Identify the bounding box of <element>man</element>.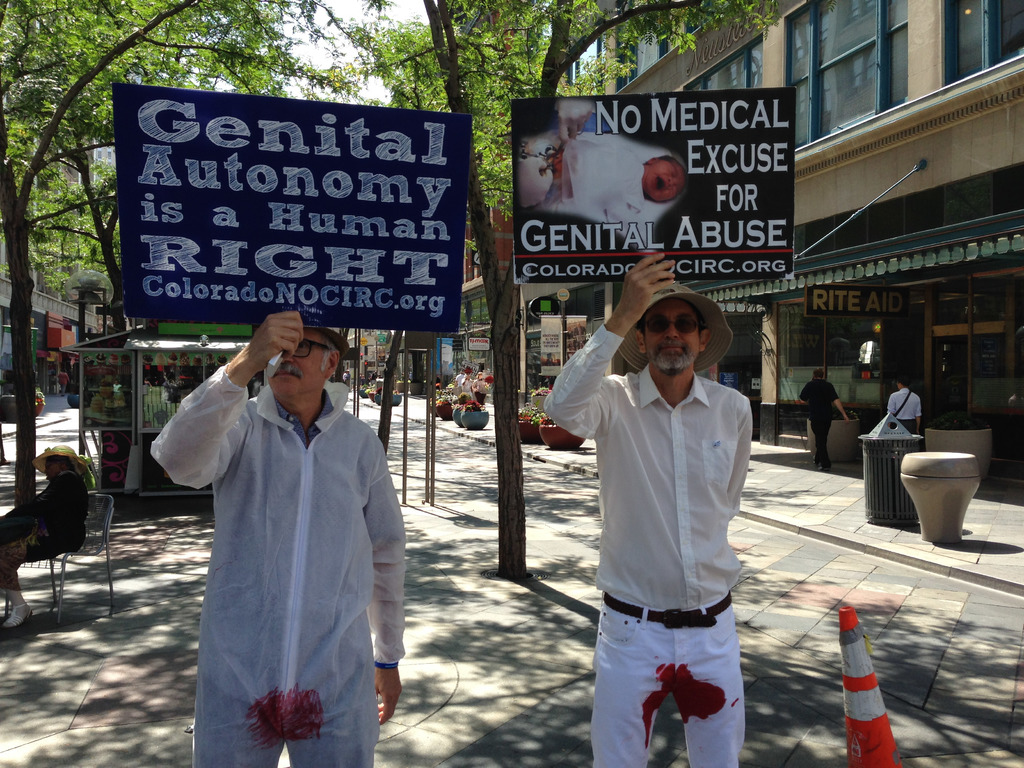
(150, 312, 410, 767).
